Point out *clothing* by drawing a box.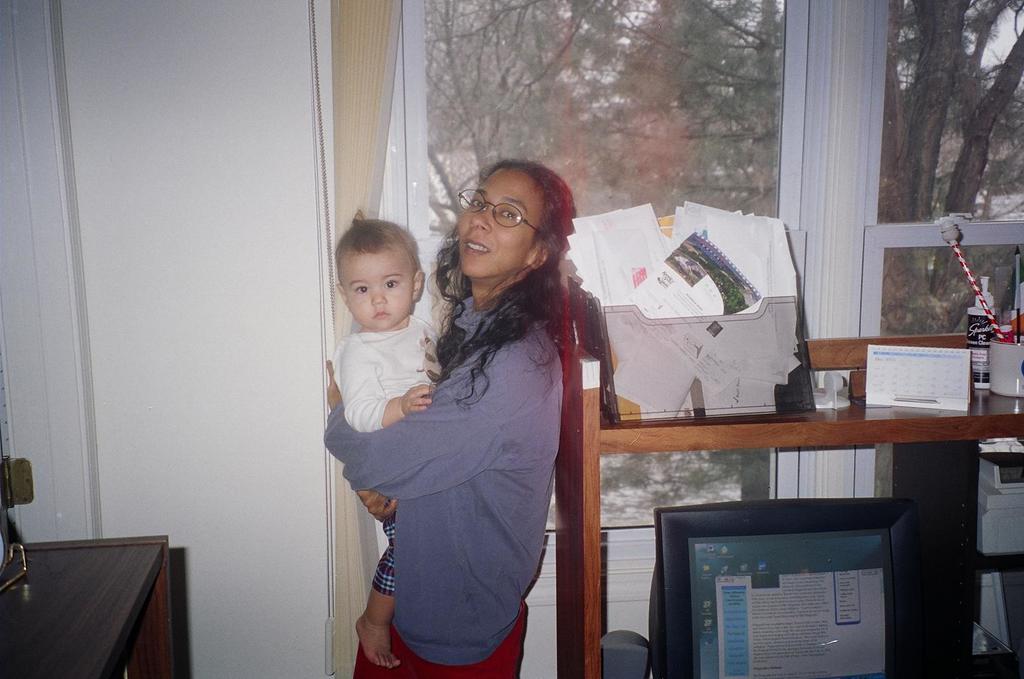
x1=338, y1=247, x2=615, y2=650.
